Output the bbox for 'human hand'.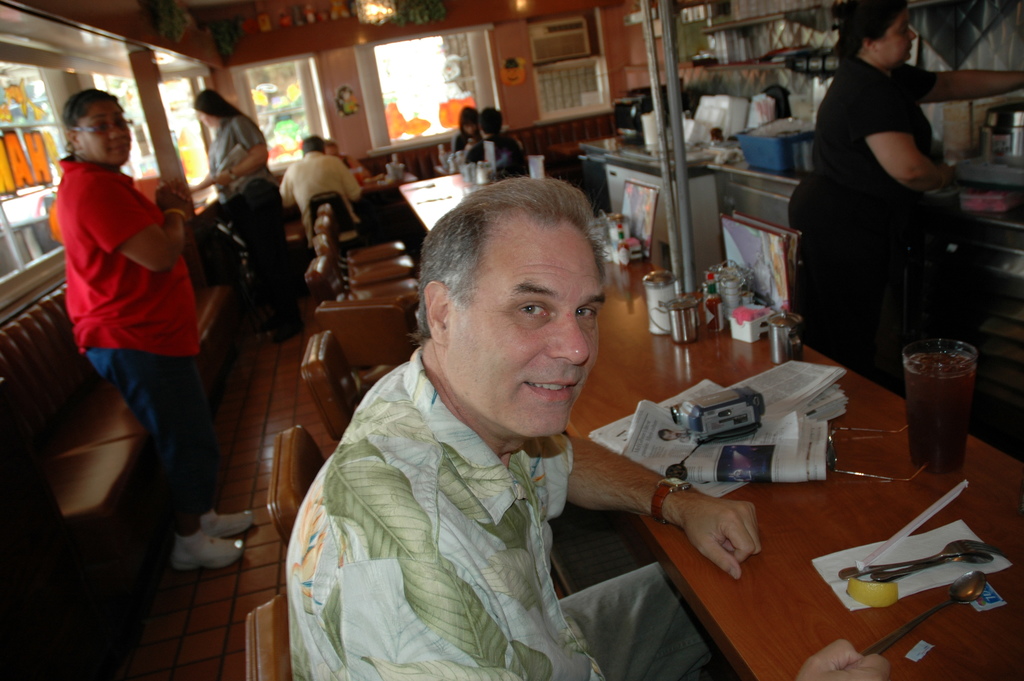
[687, 495, 784, 584].
